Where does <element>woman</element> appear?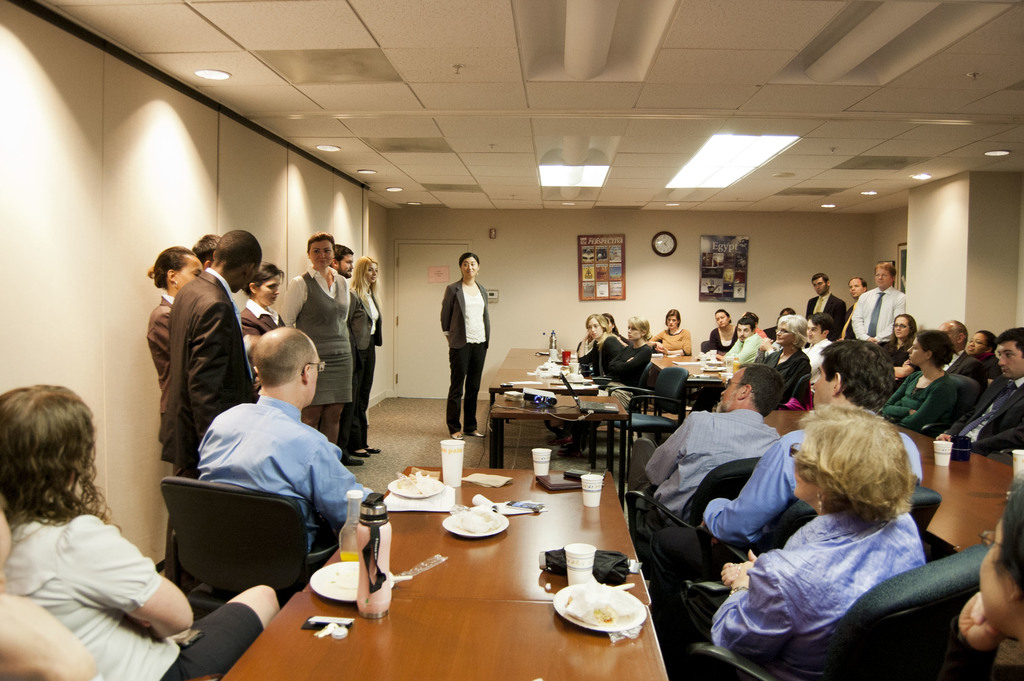
Appears at (0, 387, 286, 680).
